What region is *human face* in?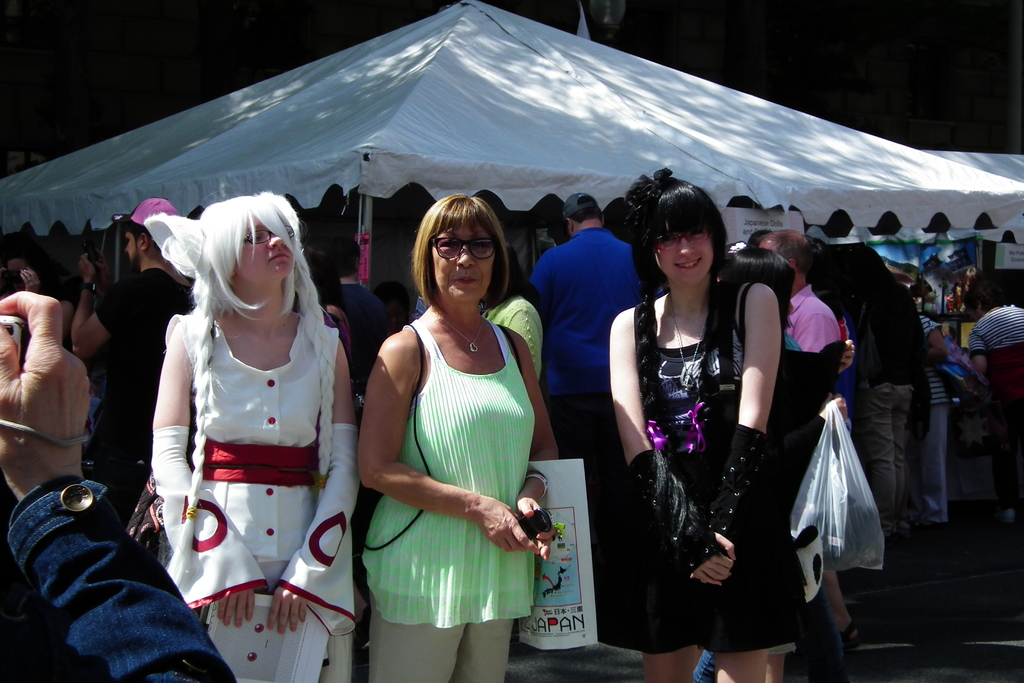
(430, 222, 494, 300).
